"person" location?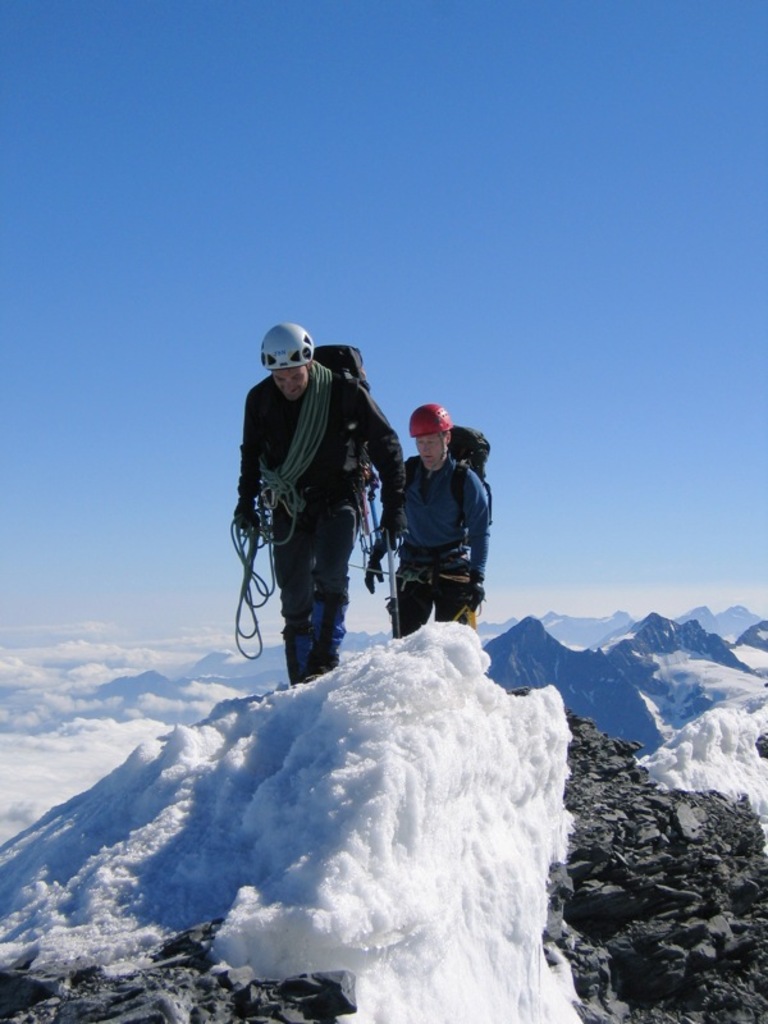
(242,305,393,718)
